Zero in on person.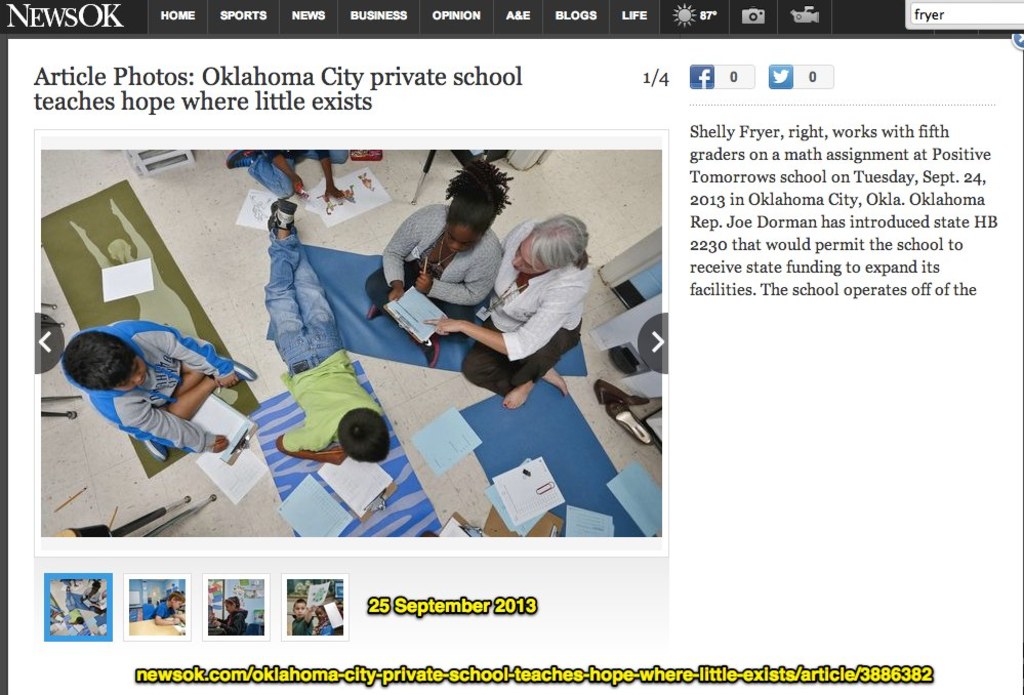
Zeroed in: bbox(211, 598, 249, 641).
